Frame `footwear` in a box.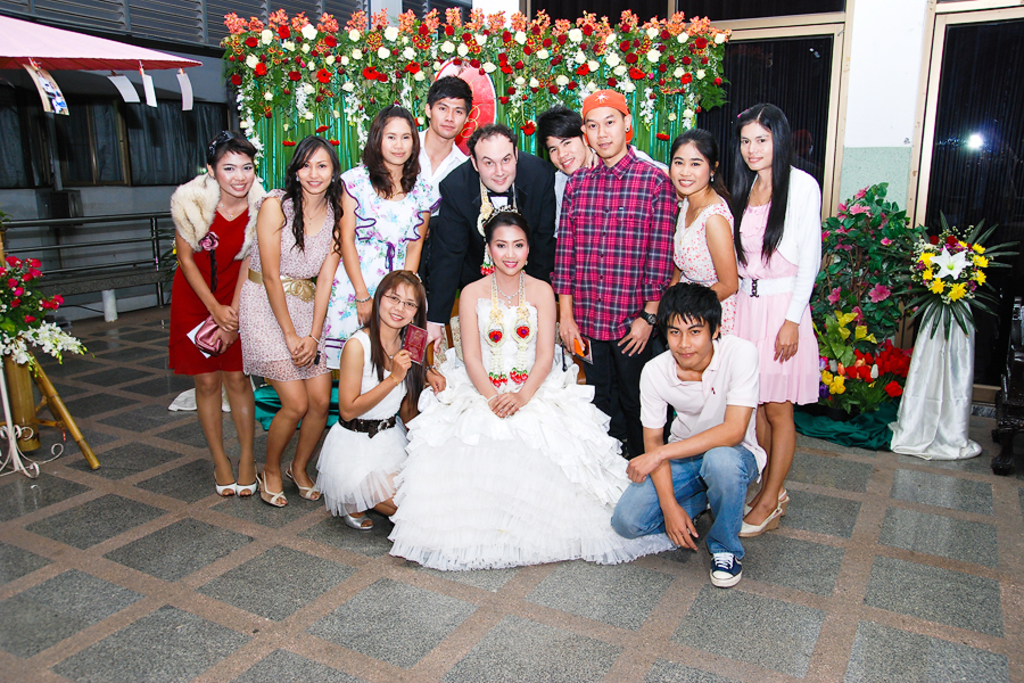
<bbox>208, 472, 229, 494</bbox>.
